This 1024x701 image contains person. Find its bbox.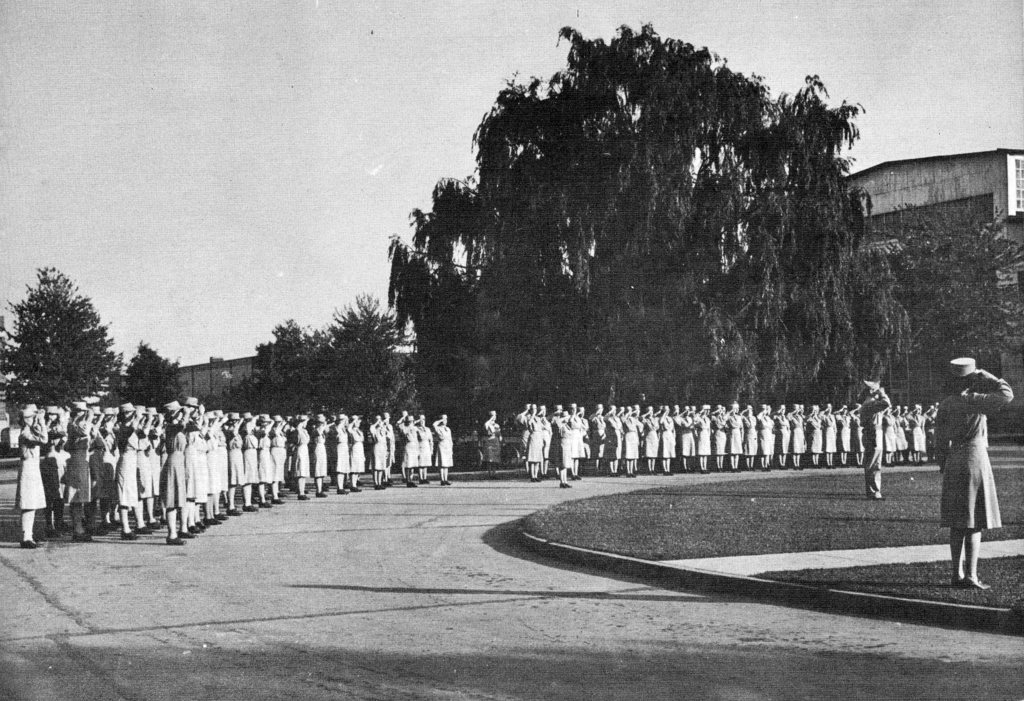
Rect(403, 416, 424, 487).
